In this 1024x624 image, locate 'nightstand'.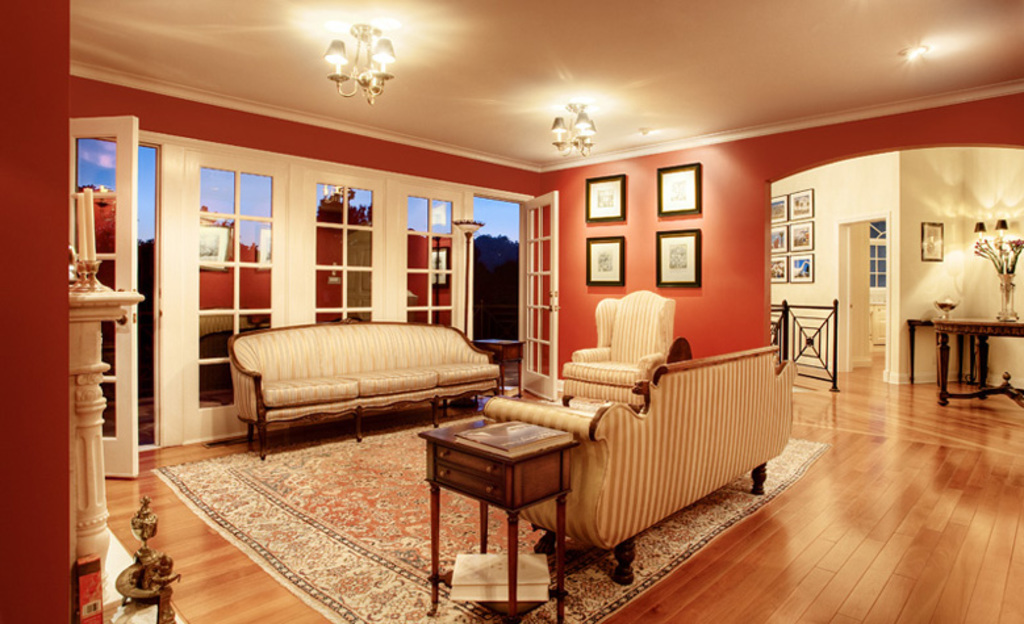
Bounding box: box=[907, 317, 946, 385].
